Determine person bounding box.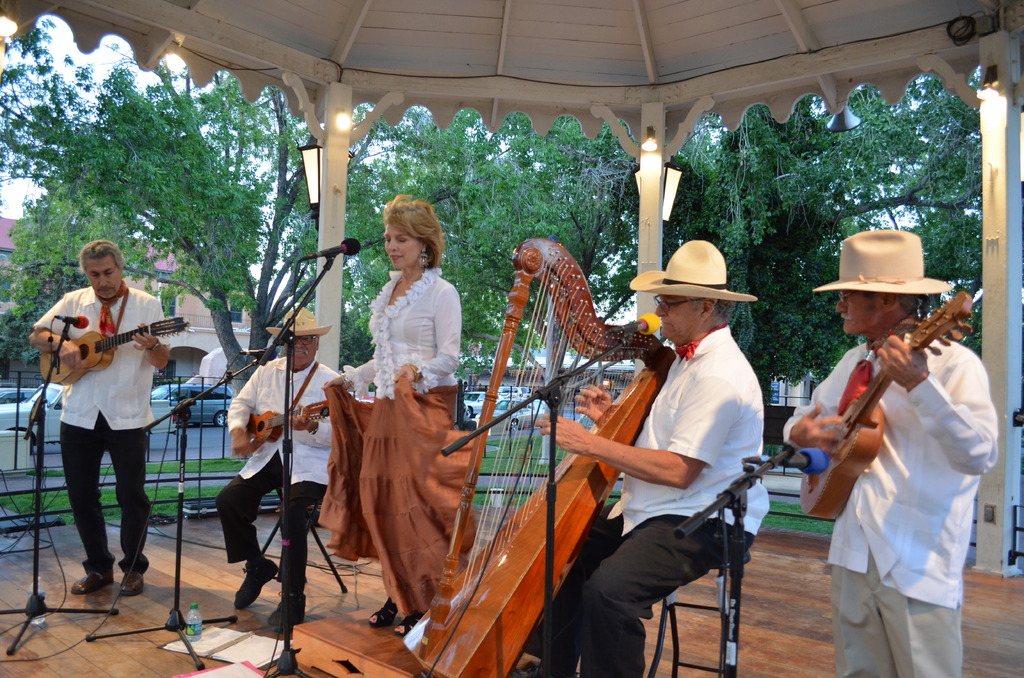
Determined: 783:228:1002:677.
